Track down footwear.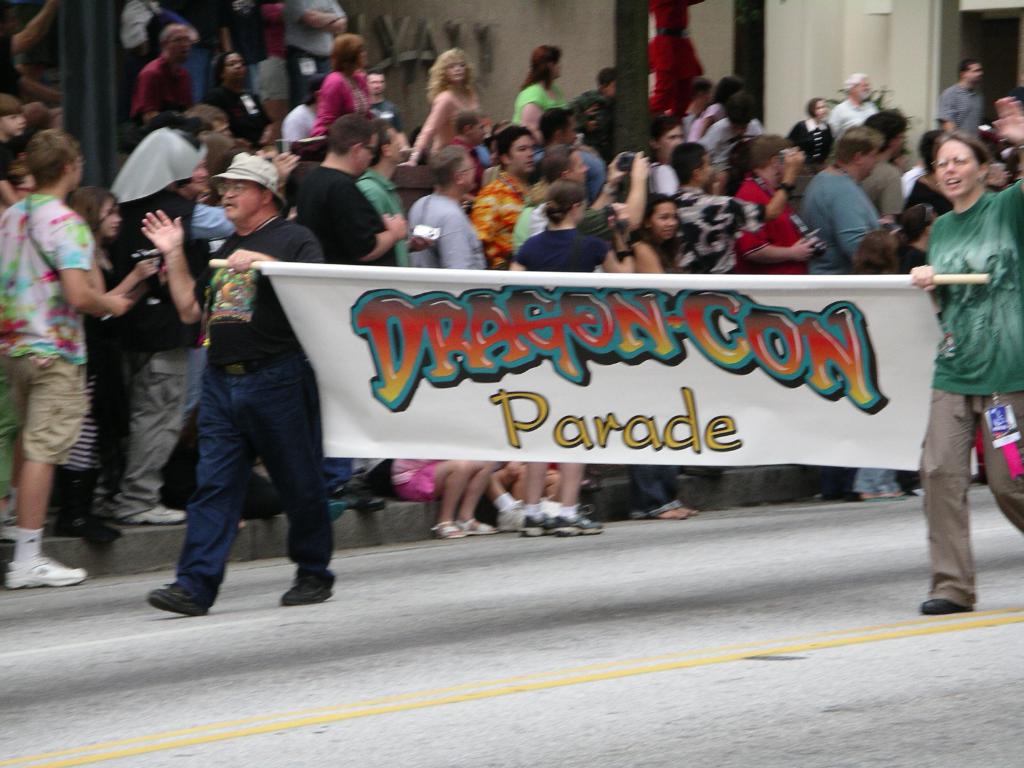
Tracked to (left=278, top=573, right=333, bottom=605).
